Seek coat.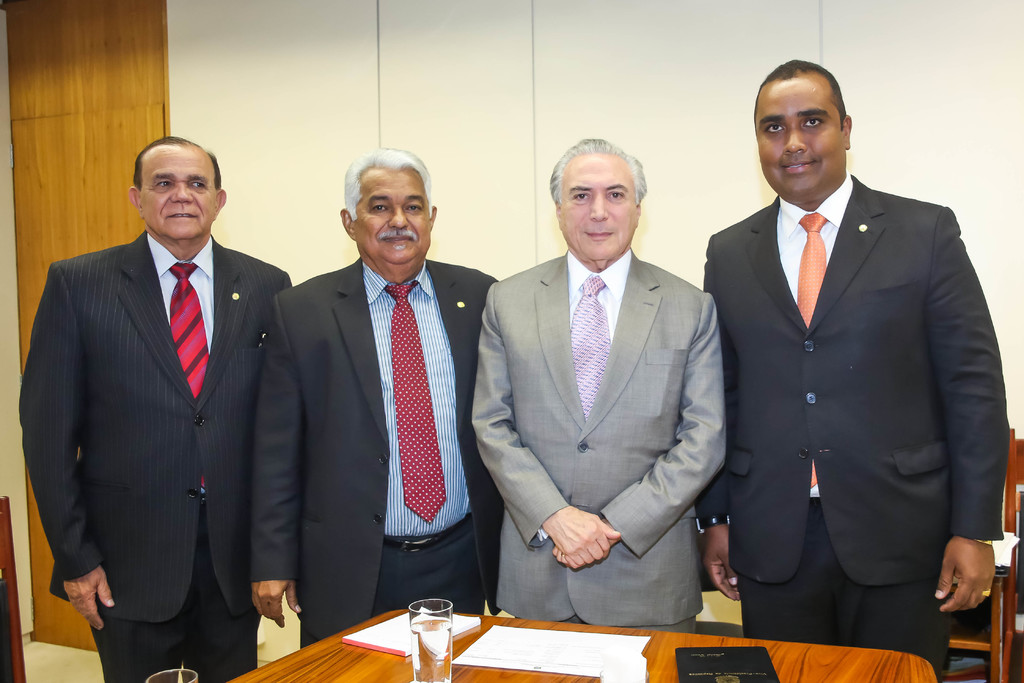
253, 255, 508, 654.
